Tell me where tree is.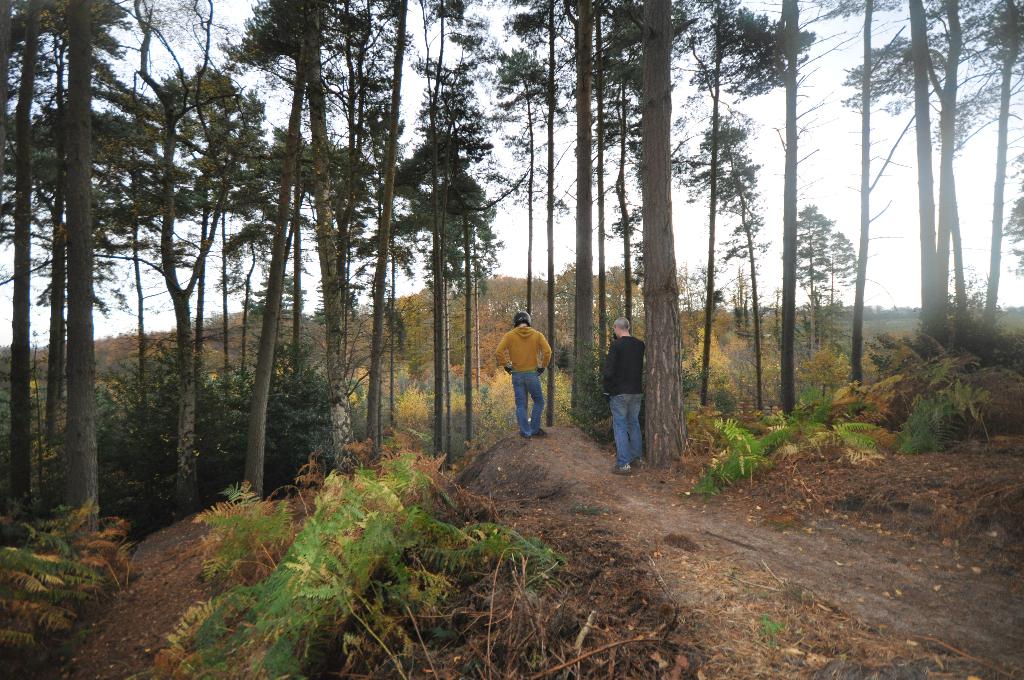
tree is at rect(847, 0, 881, 396).
